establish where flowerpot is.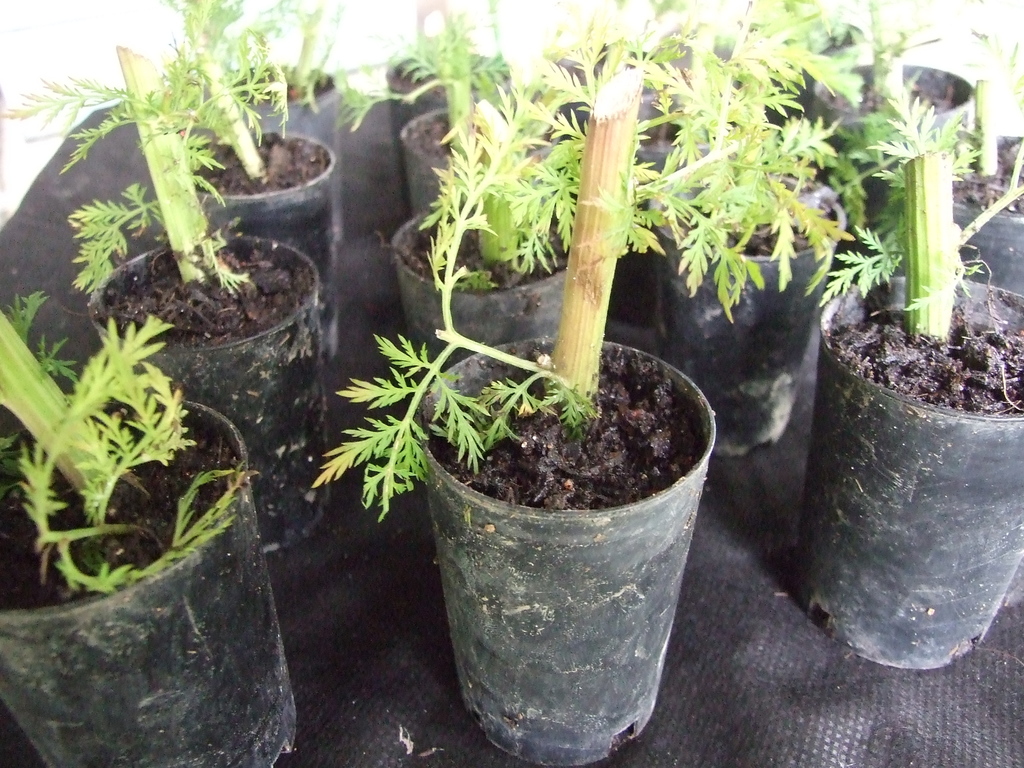
Established at (387, 44, 511, 150).
